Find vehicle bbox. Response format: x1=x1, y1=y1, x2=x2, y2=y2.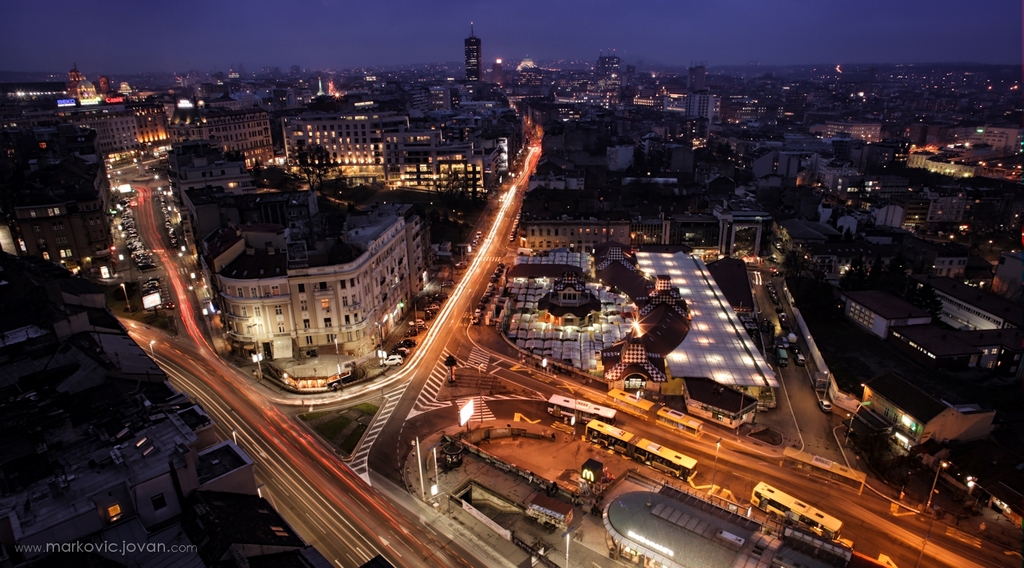
x1=379, y1=354, x2=407, y2=365.
